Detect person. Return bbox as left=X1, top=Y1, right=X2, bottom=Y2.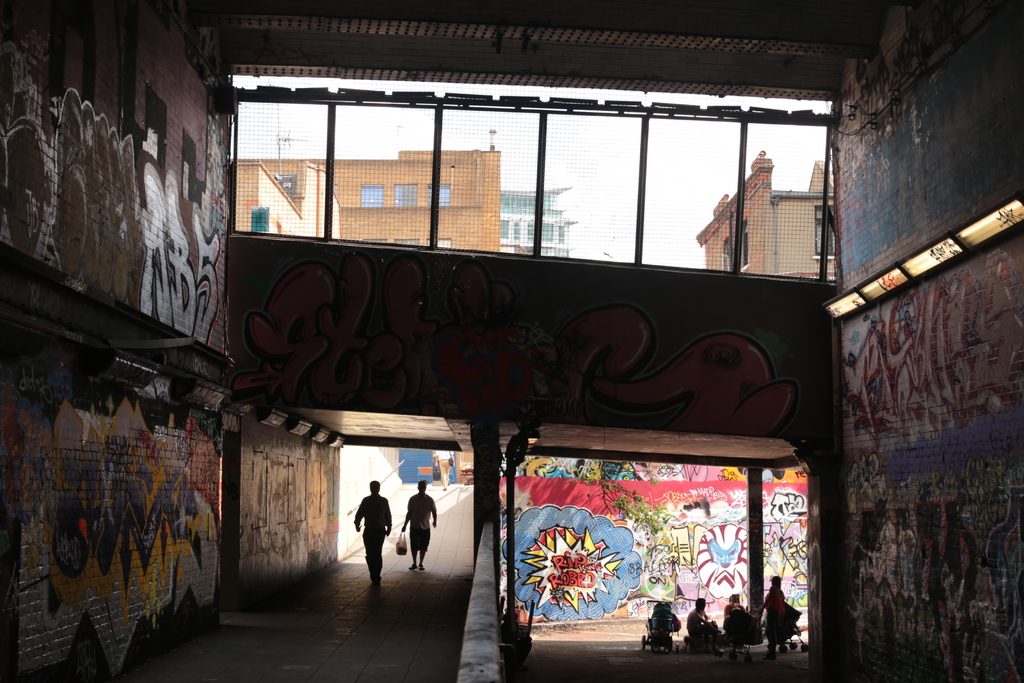
left=684, top=595, right=725, bottom=655.
